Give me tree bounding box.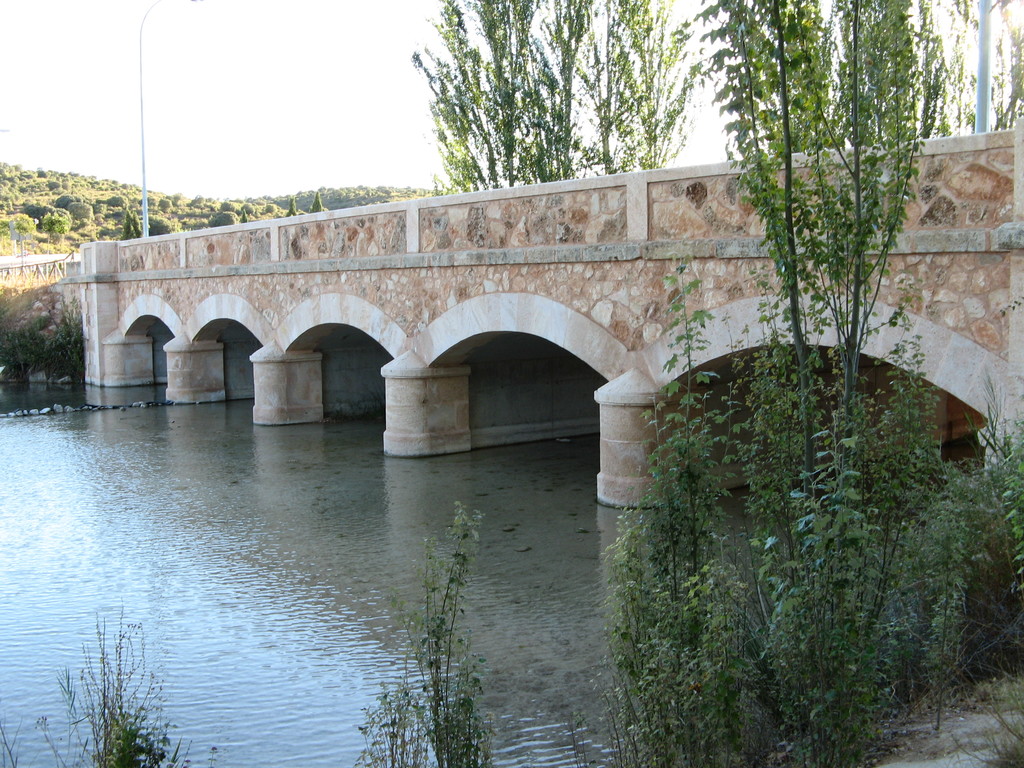
region(698, 0, 839, 584).
